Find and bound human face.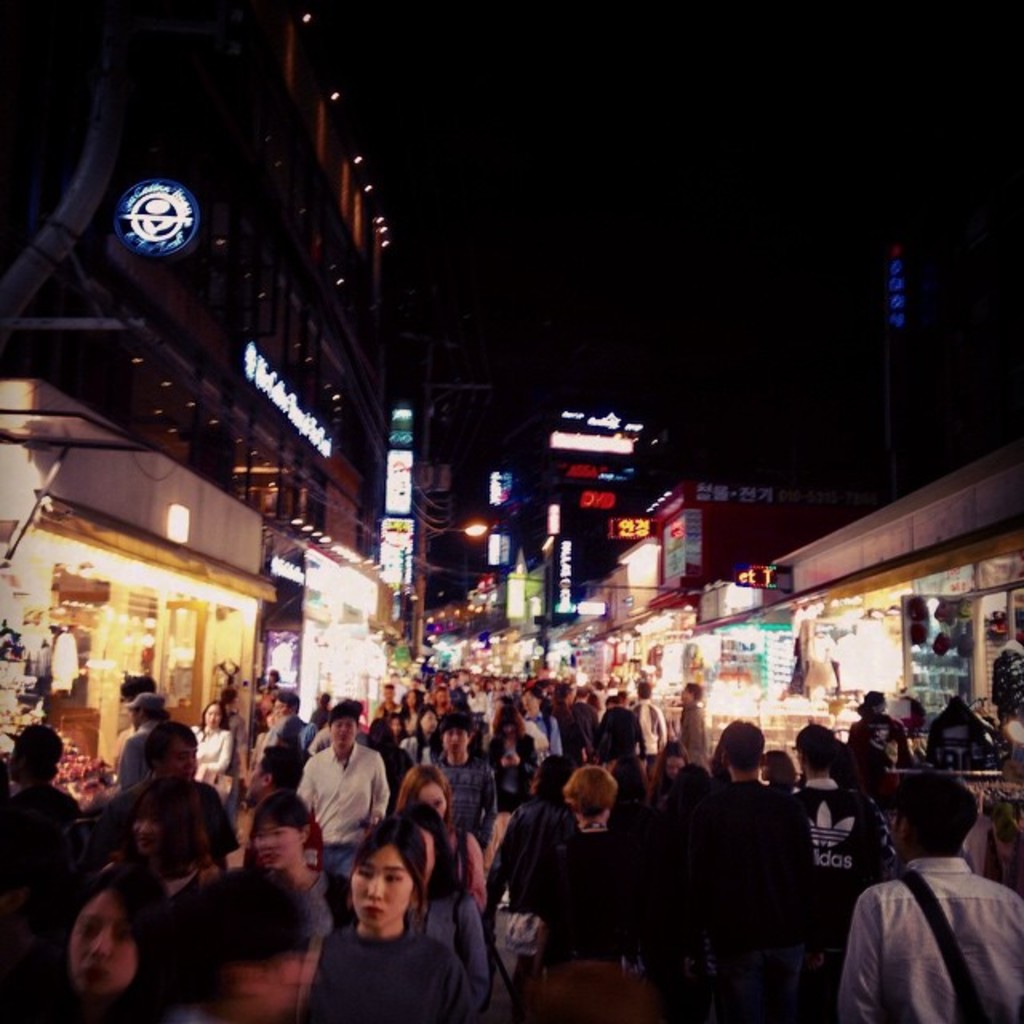
Bound: crop(248, 822, 302, 866).
